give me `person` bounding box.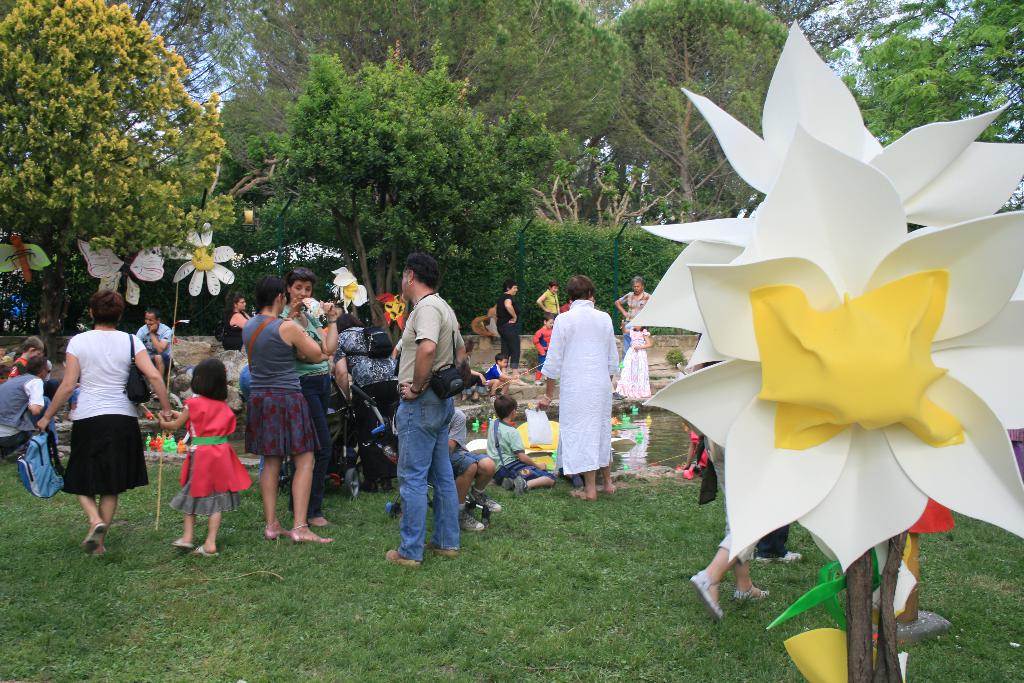
detection(134, 309, 176, 375).
